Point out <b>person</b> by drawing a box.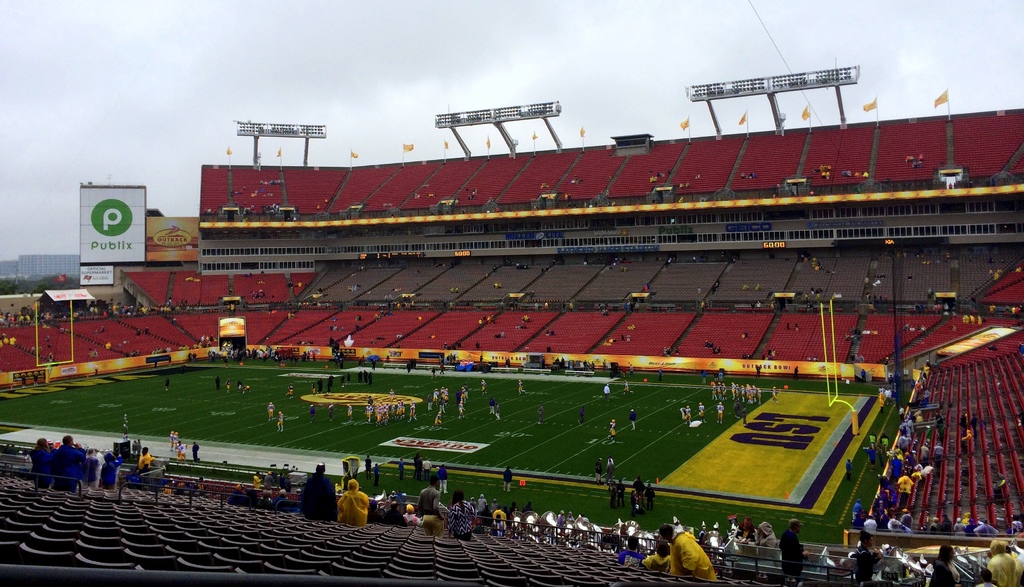
<region>660, 372, 661, 376</region>.
